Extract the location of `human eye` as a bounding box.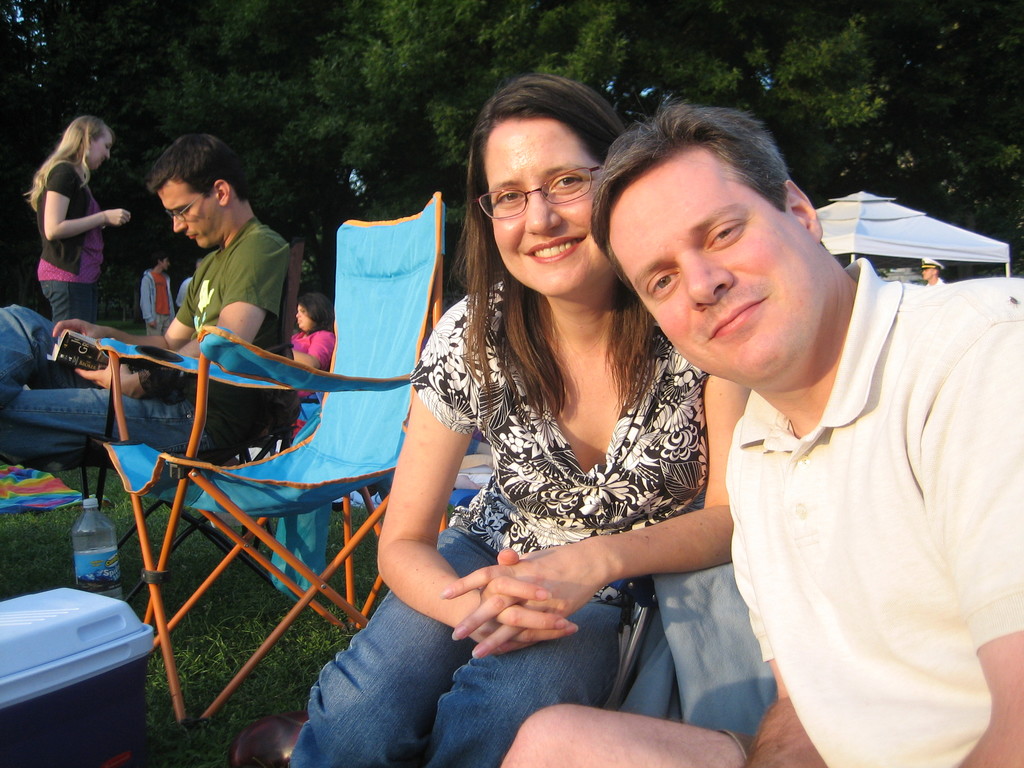
locate(551, 170, 583, 196).
